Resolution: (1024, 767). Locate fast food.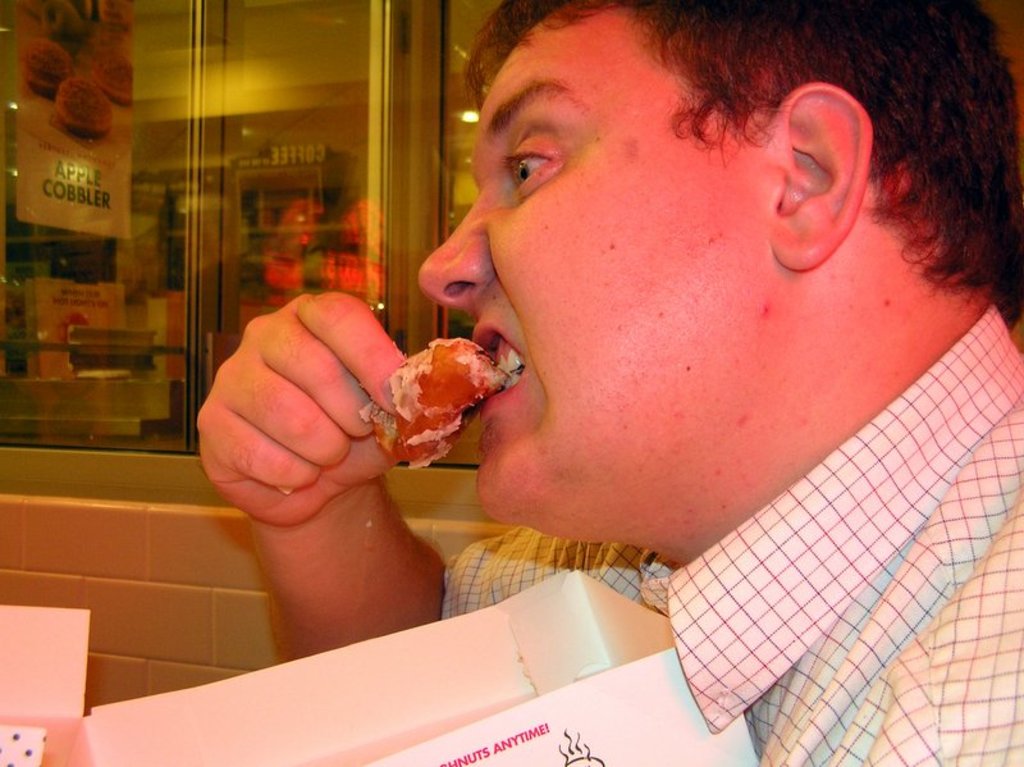
x1=366 y1=323 x2=516 y2=458.
